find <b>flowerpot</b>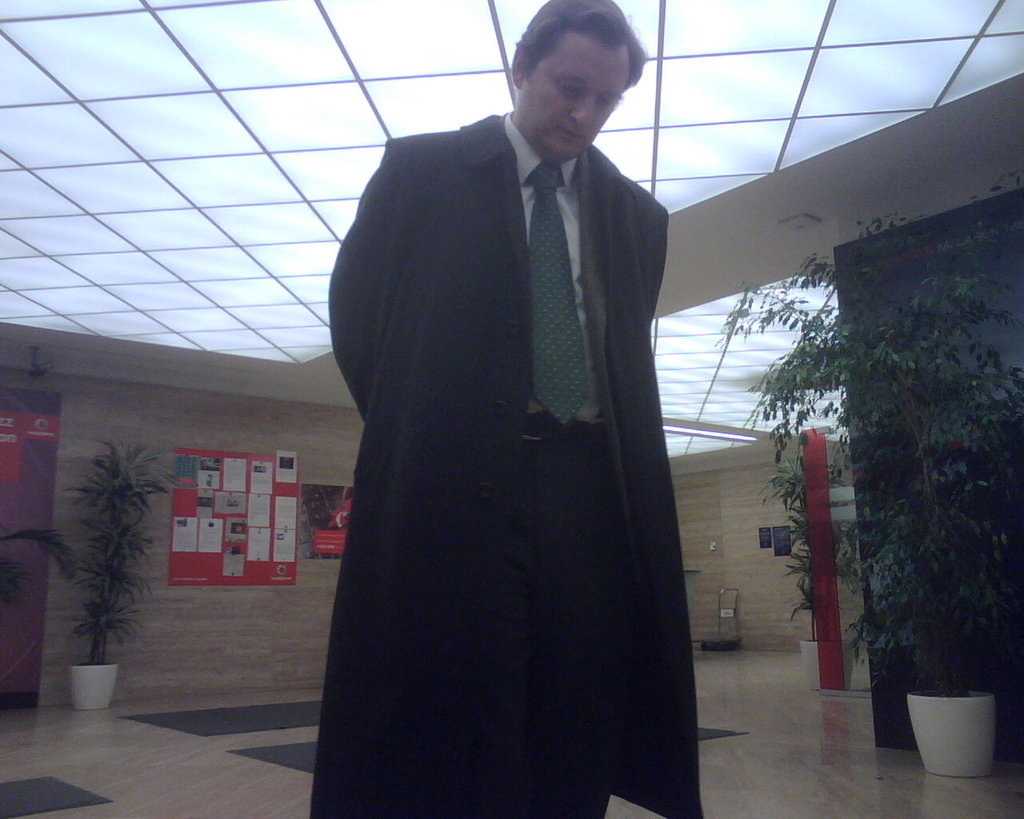
[x1=907, y1=690, x2=1014, y2=781]
